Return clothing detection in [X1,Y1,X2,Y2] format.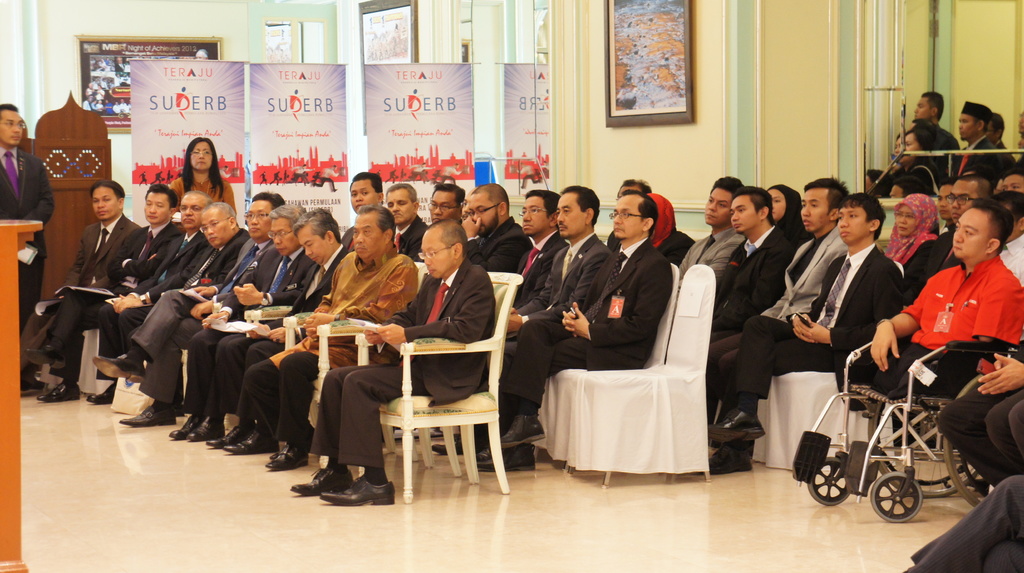
[93,229,211,382].
